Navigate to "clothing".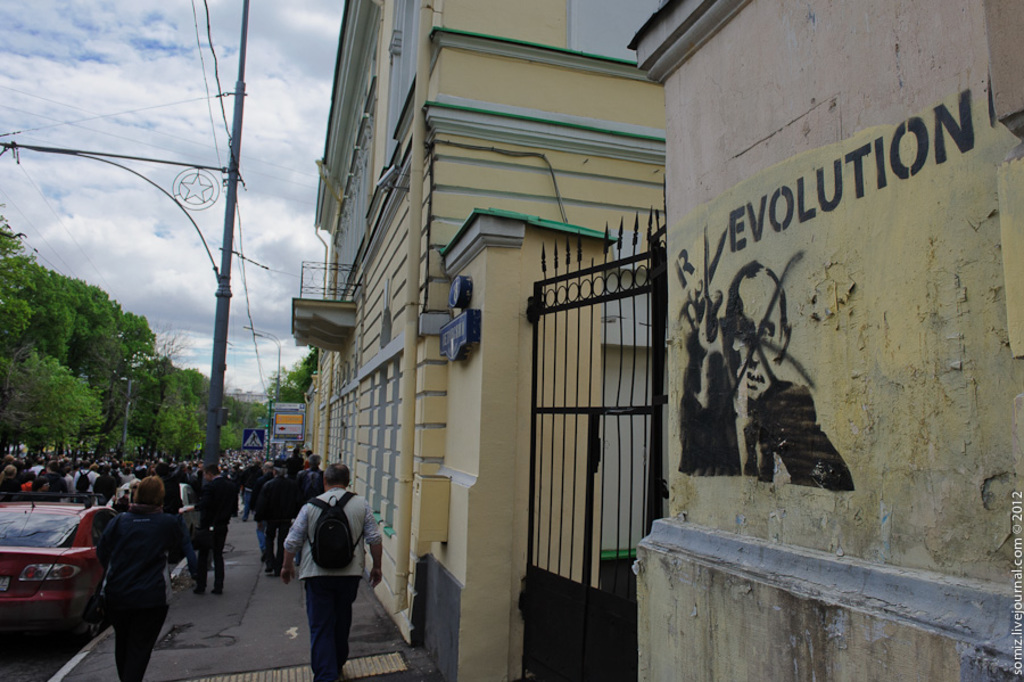
Navigation target: 195/476/240/587.
